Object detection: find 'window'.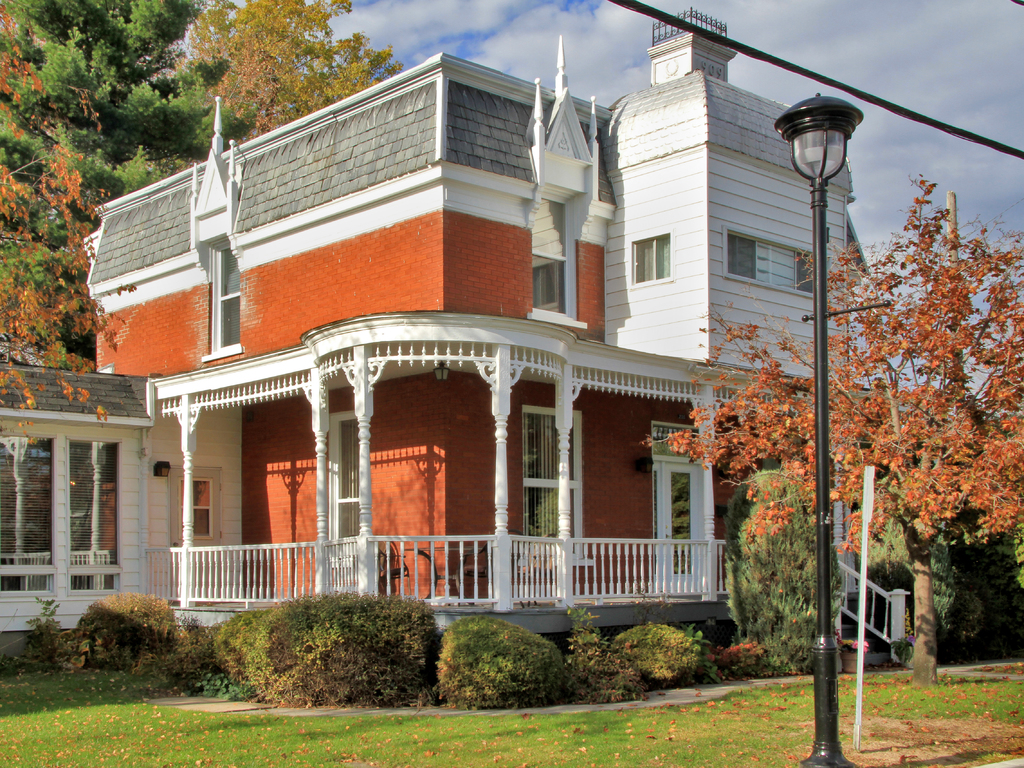
rect(651, 445, 707, 586).
